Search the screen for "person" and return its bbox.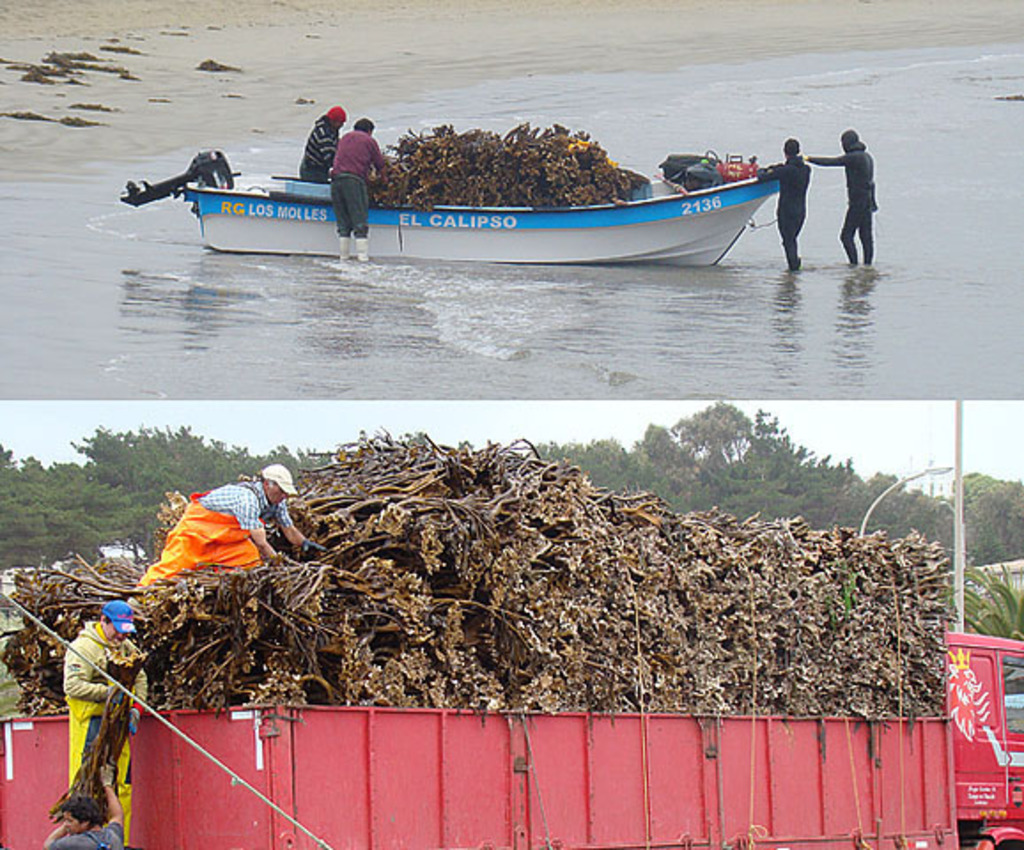
Found: (x1=41, y1=763, x2=126, y2=848).
